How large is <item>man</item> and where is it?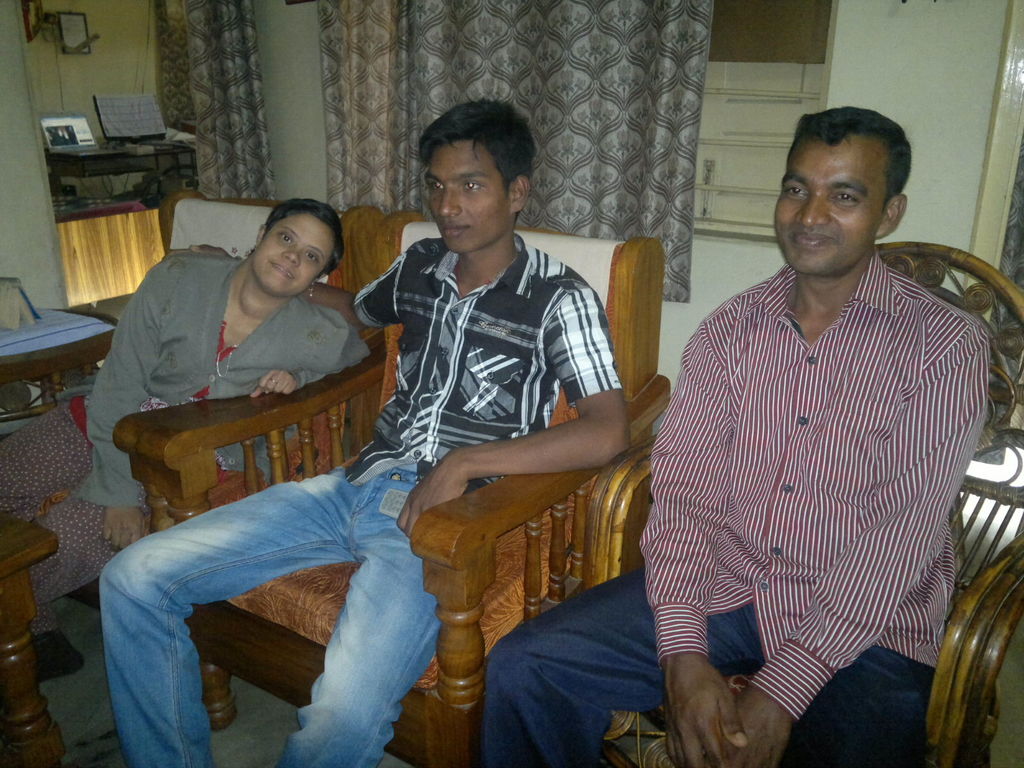
Bounding box: crop(99, 102, 634, 767).
